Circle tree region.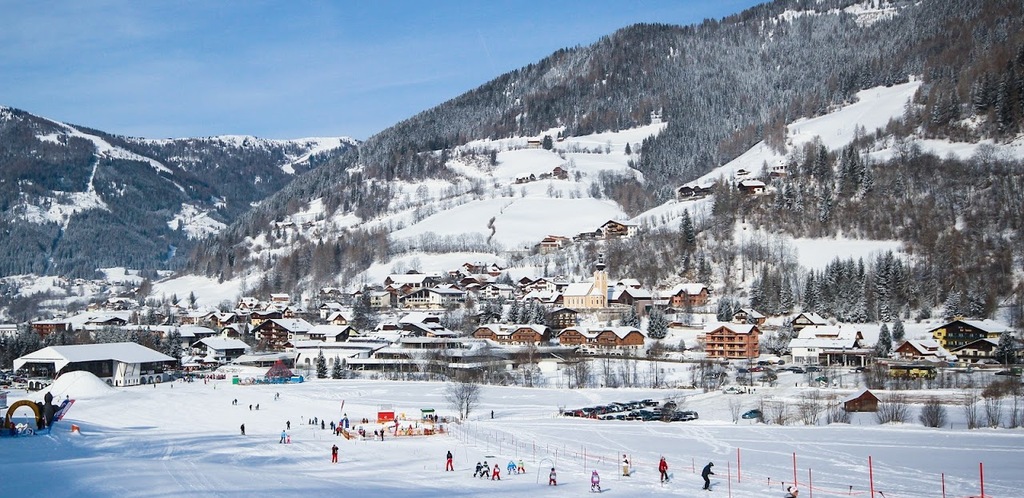
Region: (189,291,195,307).
